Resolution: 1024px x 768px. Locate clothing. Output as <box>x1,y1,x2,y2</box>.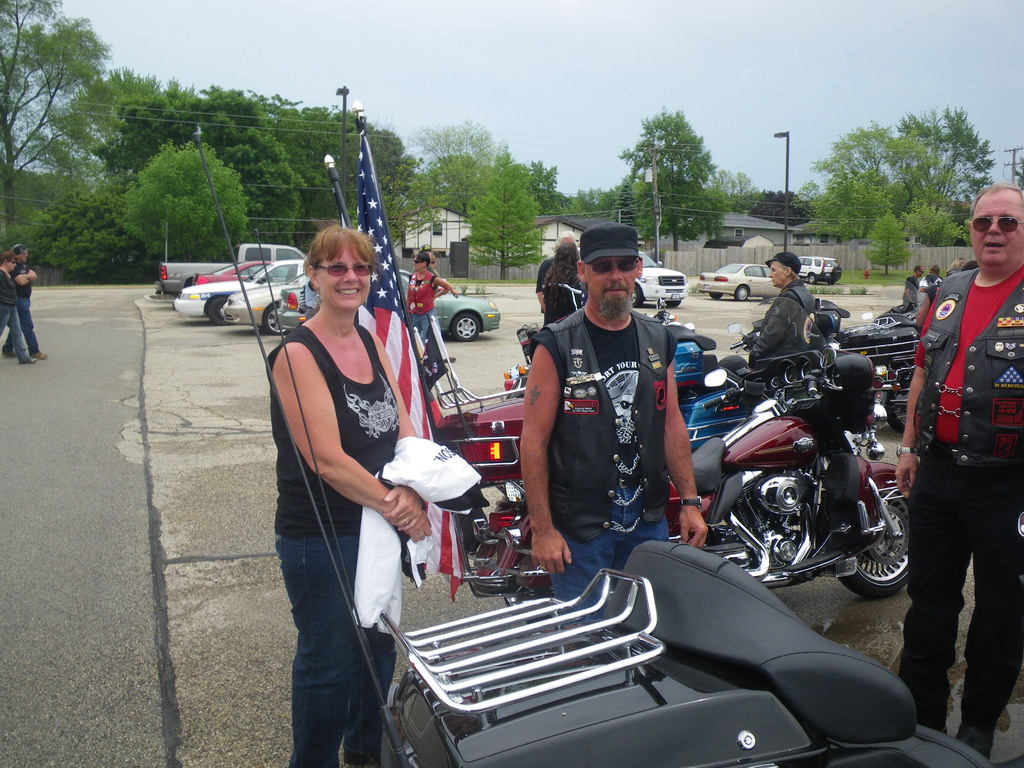
<box>265,319,402,767</box>.
